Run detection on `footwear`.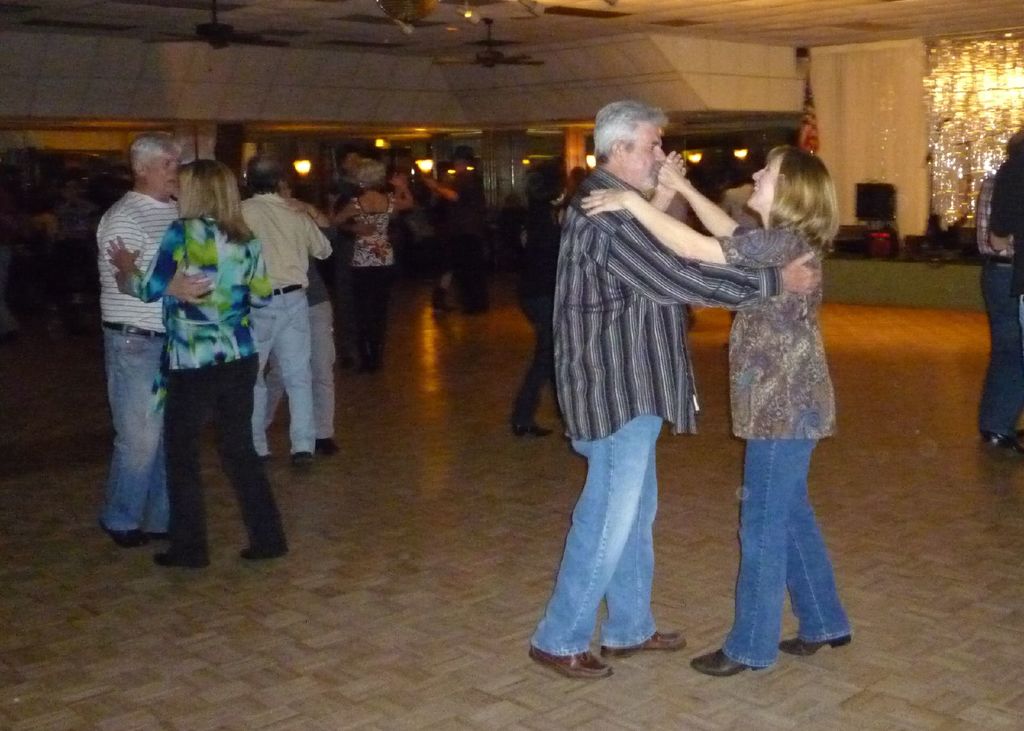
Result: bbox=(979, 433, 1007, 454).
